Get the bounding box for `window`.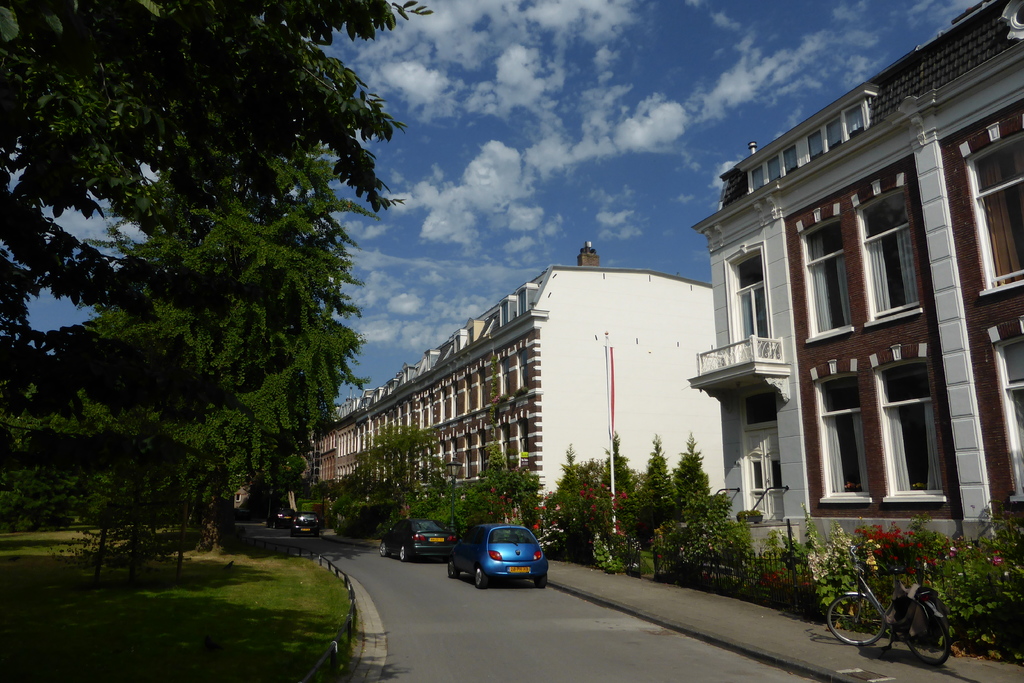
l=447, t=436, r=456, b=476.
